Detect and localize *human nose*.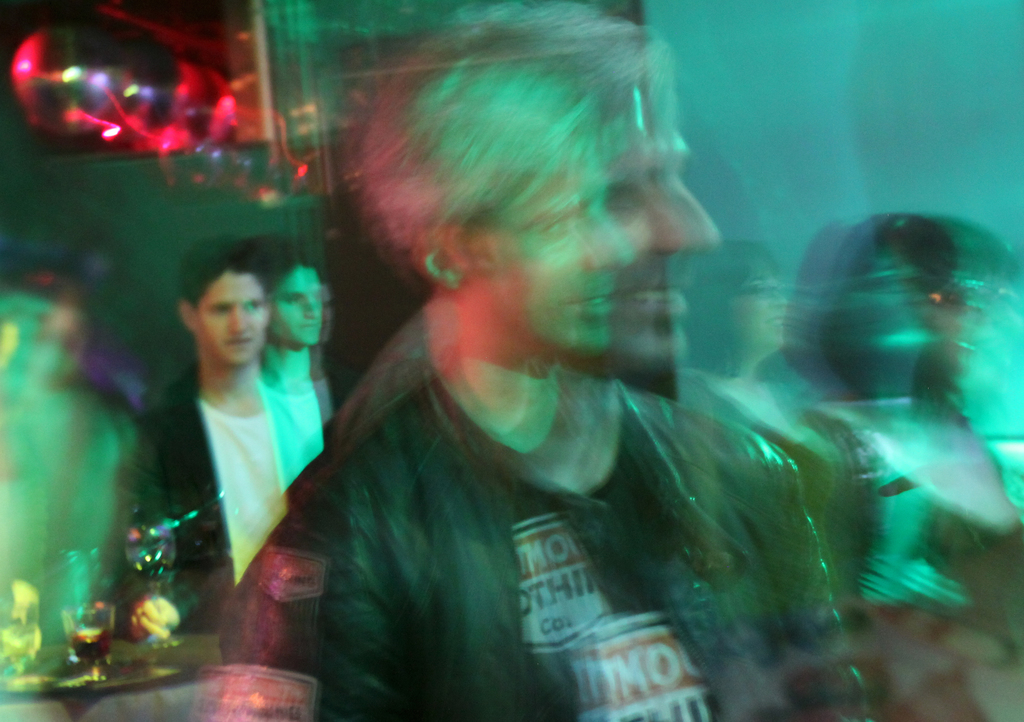
Localized at [585,216,629,269].
